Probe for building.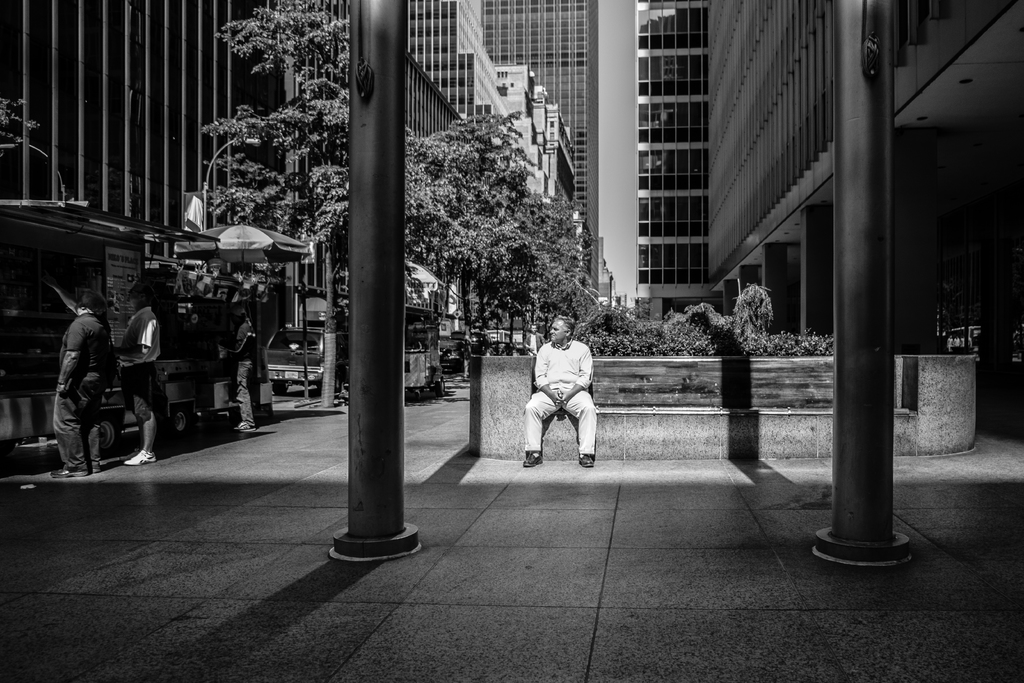
Probe result: pyautogui.locateOnScreen(709, 0, 1023, 352).
